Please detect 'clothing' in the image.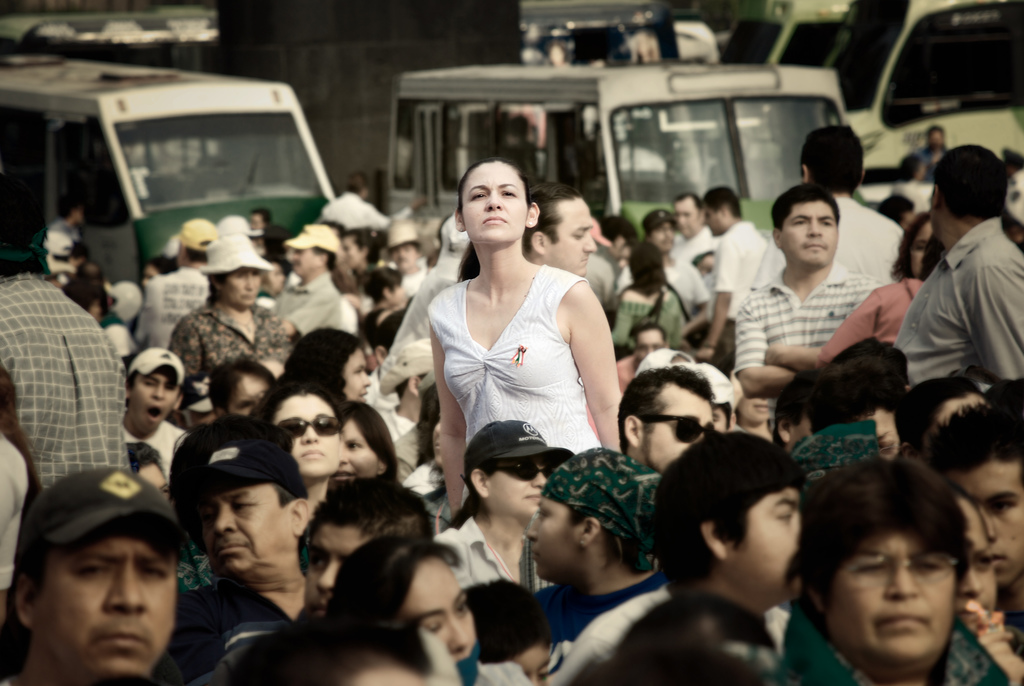
(362,307,403,354).
